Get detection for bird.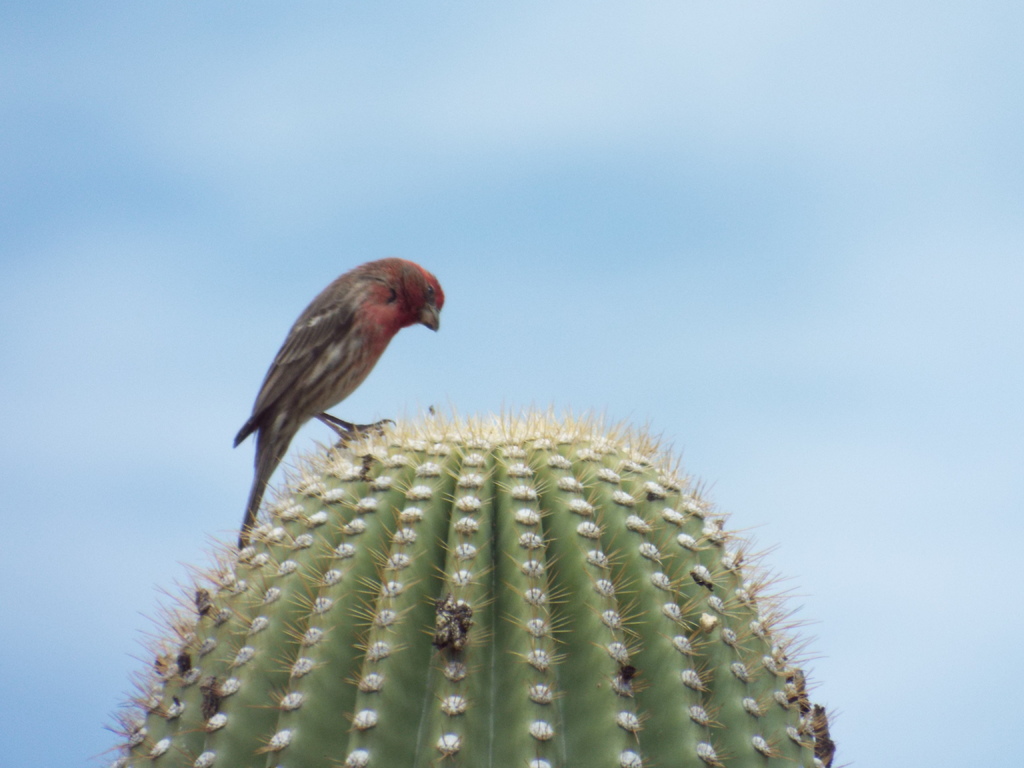
Detection: [x1=218, y1=260, x2=433, y2=498].
